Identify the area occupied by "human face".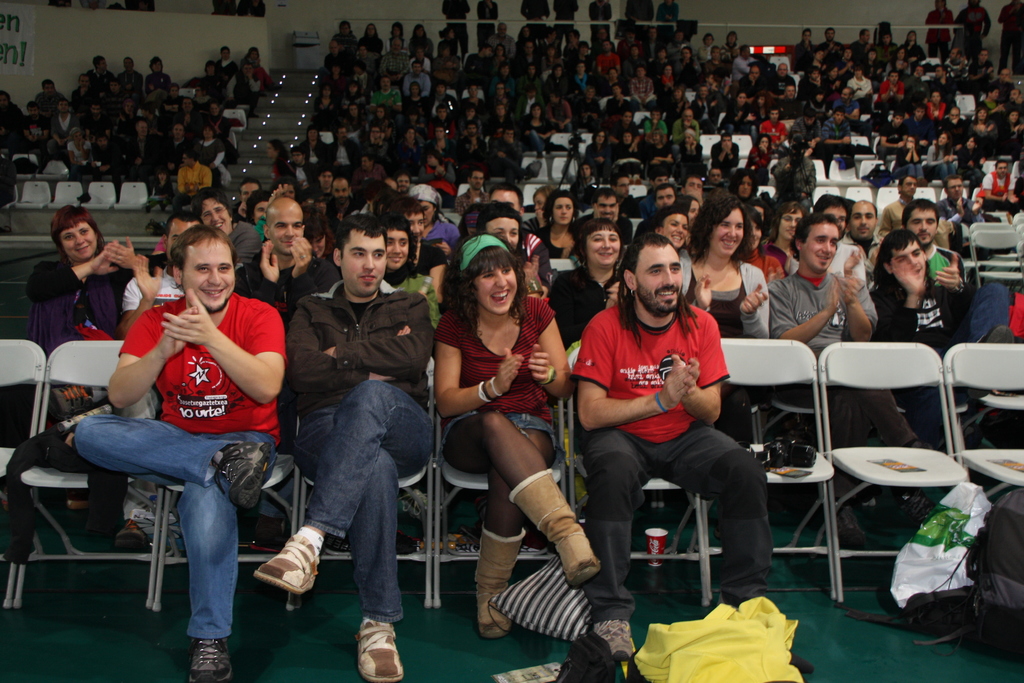
Area: x1=707 y1=44 x2=722 y2=60.
